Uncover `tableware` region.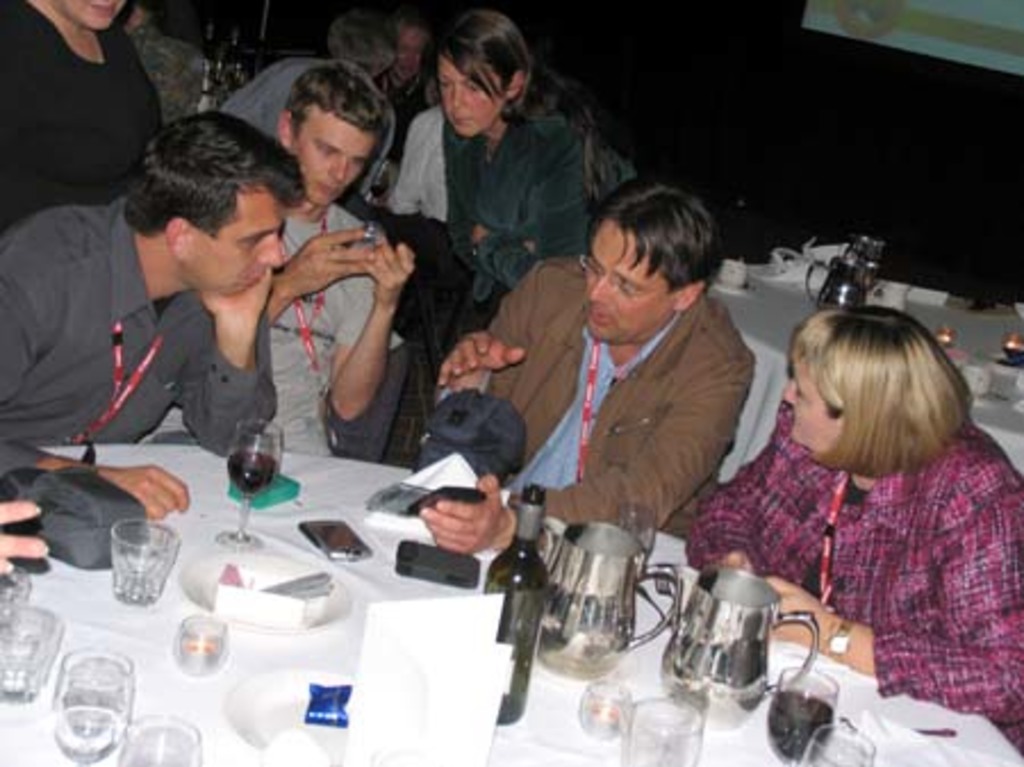
Uncovered: <box>91,526,173,612</box>.
